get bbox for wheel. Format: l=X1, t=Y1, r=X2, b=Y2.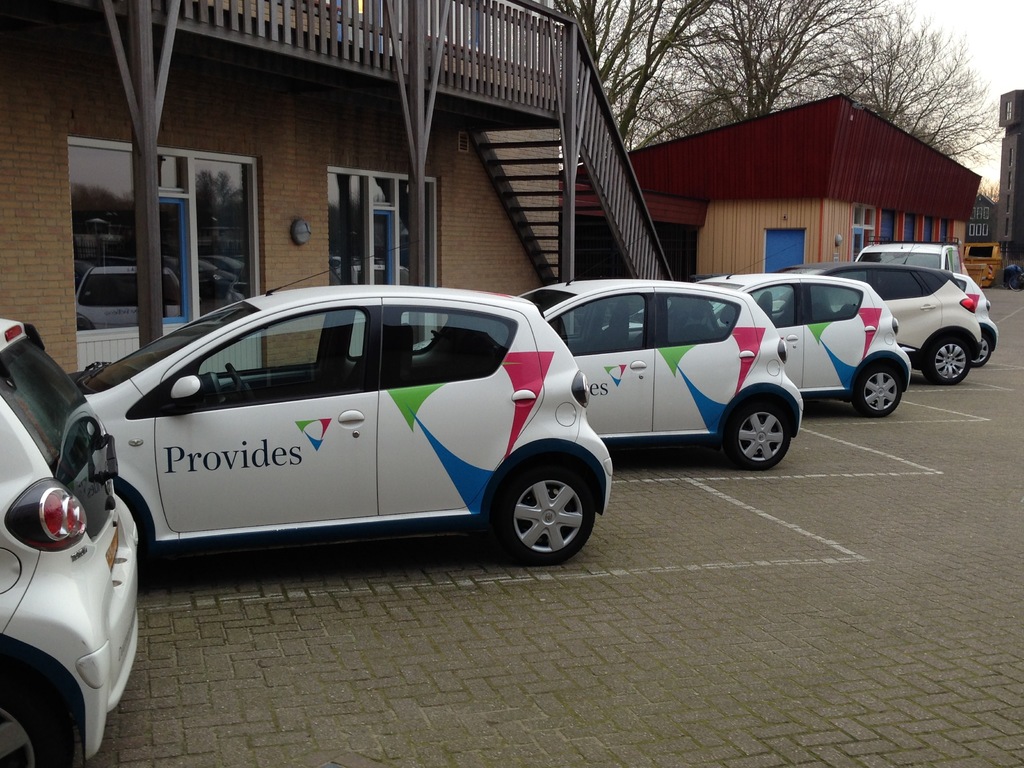
l=723, t=394, r=792, b=470.
